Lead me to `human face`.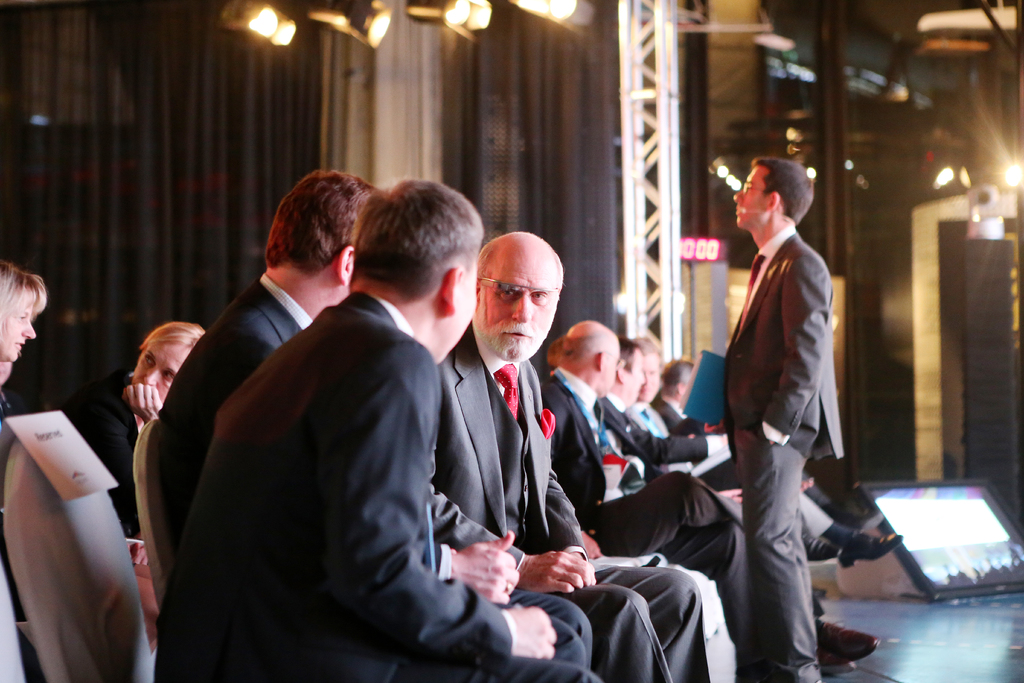
Lead to [x1=0, y1=286, x2=35, y2=361].
